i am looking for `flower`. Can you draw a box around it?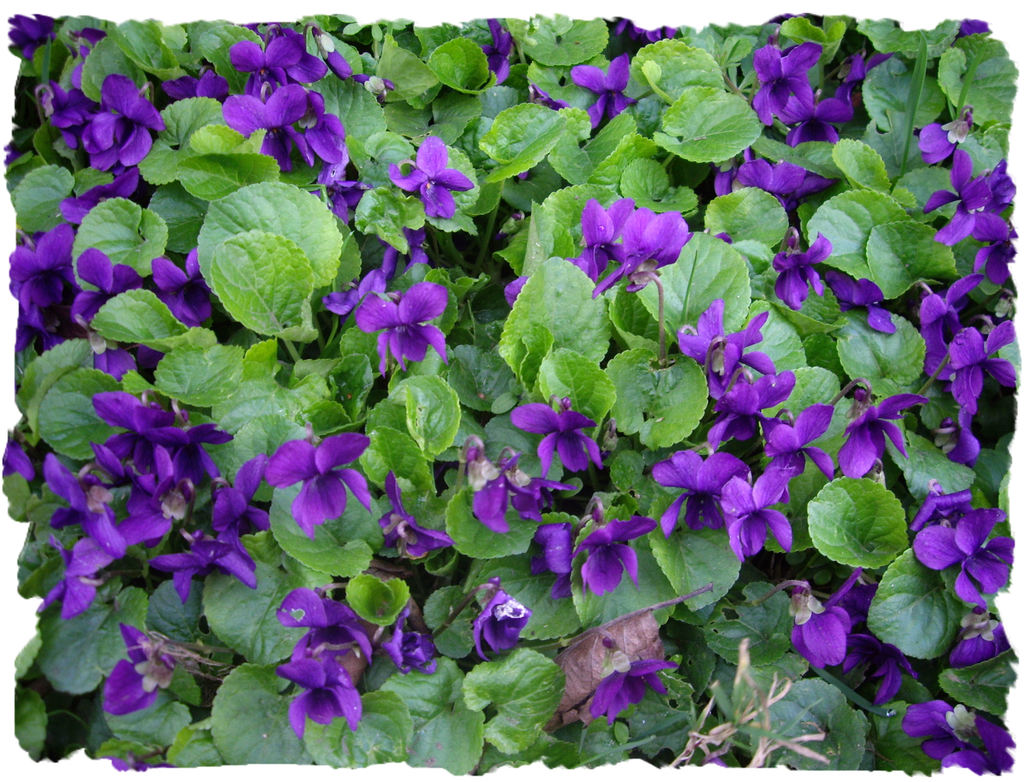
Sure, the bounding box is Rect(157, 244, 211, 328).
